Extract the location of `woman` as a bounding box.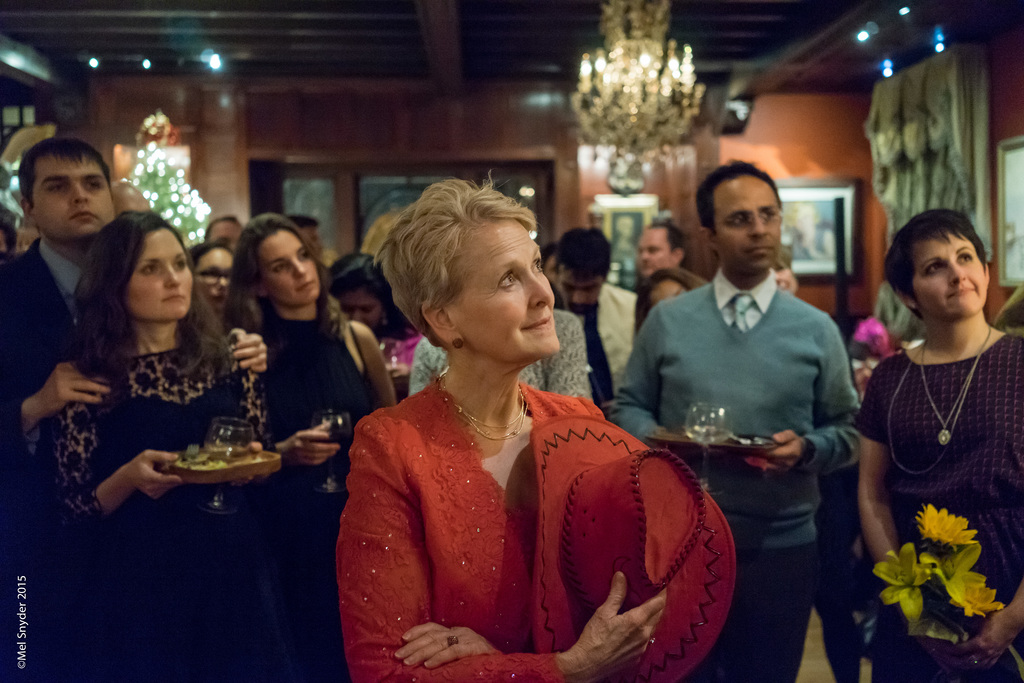
x1=347 y1=179 x2=732 y2=682.
